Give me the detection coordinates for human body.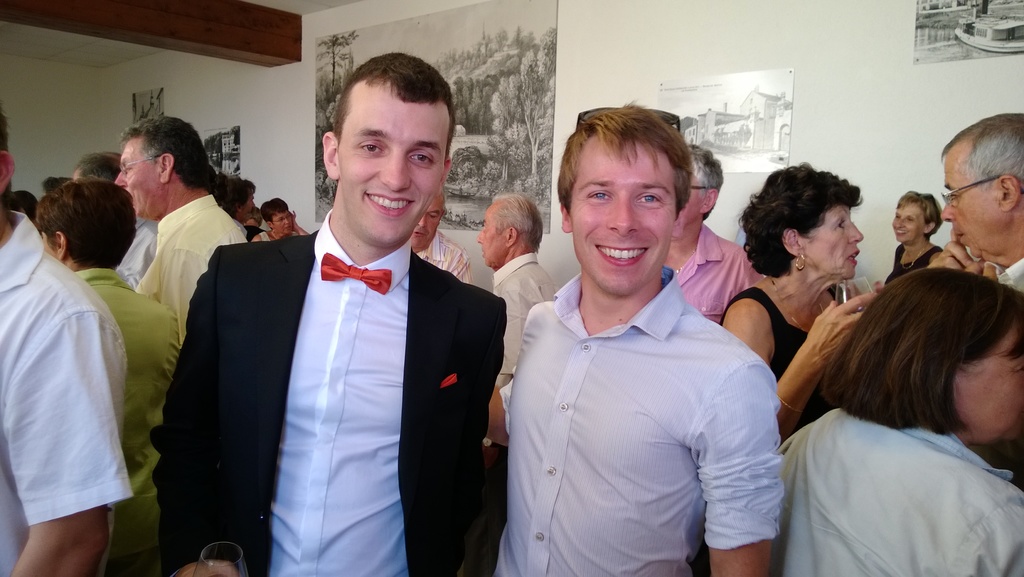
x1=488 y1=251 x2=556 y2=388.
